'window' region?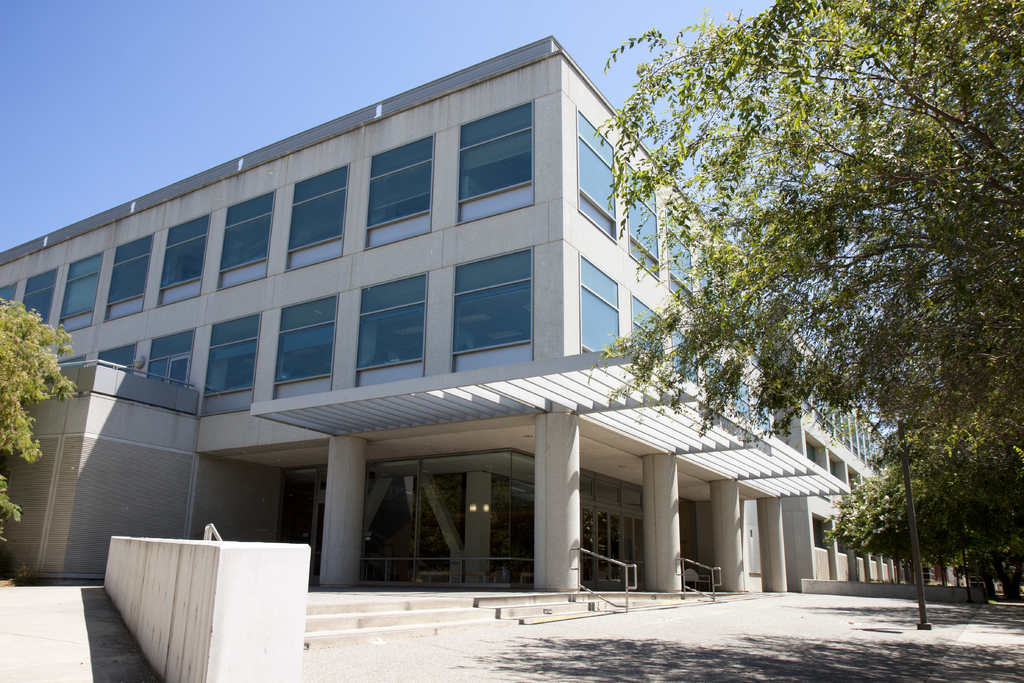
detection(582, 252, 623, 364)
